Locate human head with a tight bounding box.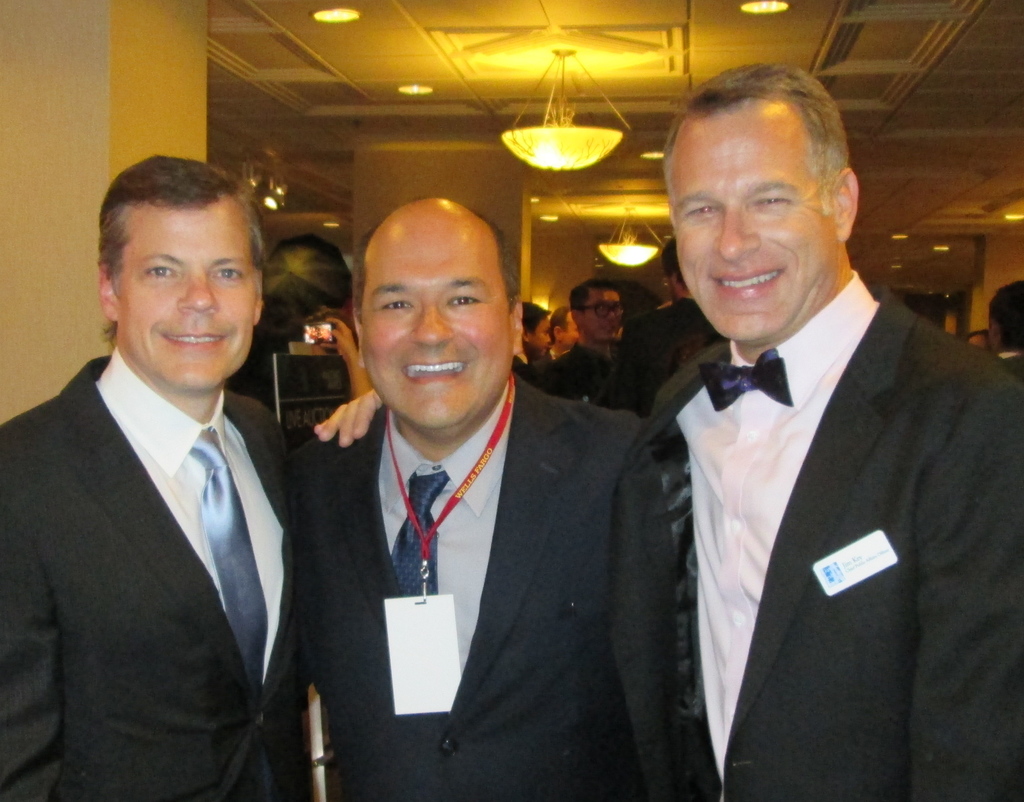
[x1=663, y1=66, x2=858, y2=343].
